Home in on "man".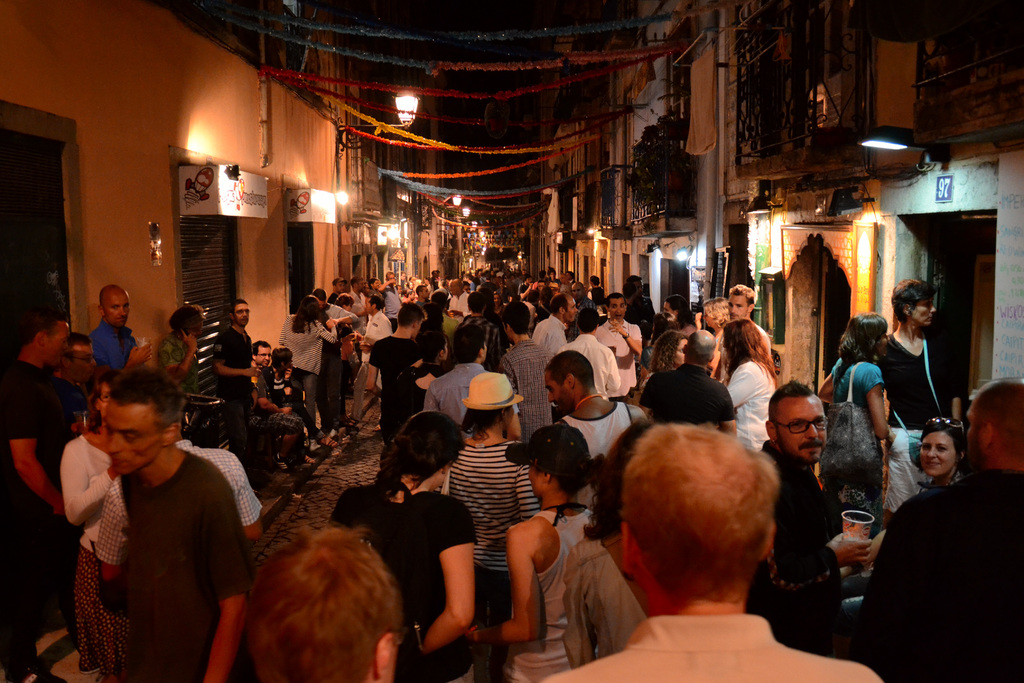
Homed in at [left=383, top=272, right=402, bottom=304].
